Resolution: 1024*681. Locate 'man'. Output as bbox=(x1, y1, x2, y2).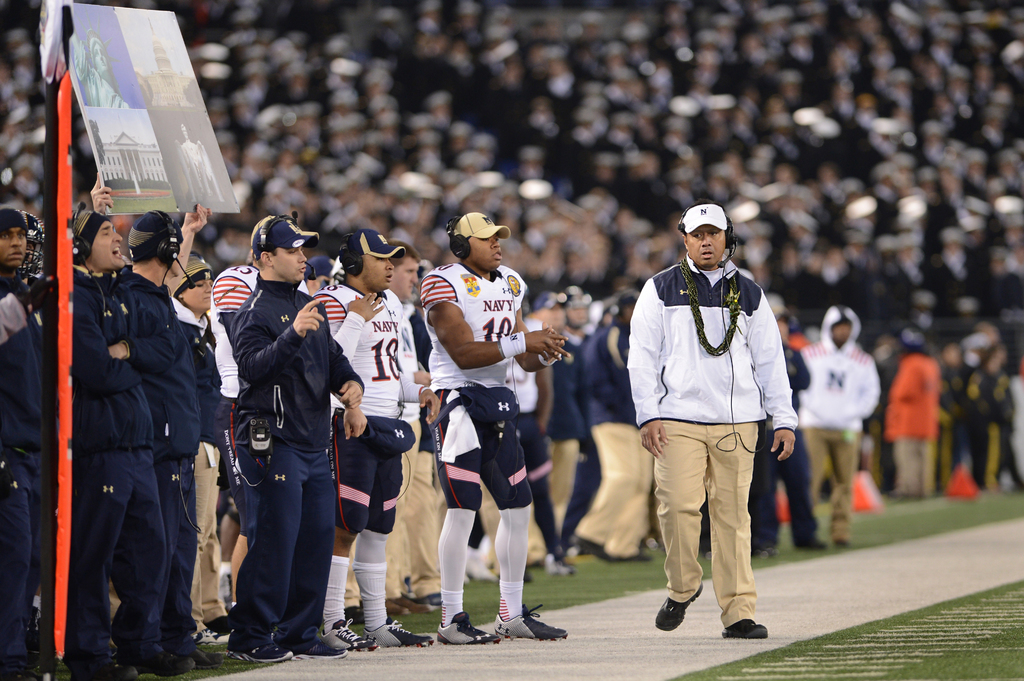
bbox=(0, 202, 48, 680).
